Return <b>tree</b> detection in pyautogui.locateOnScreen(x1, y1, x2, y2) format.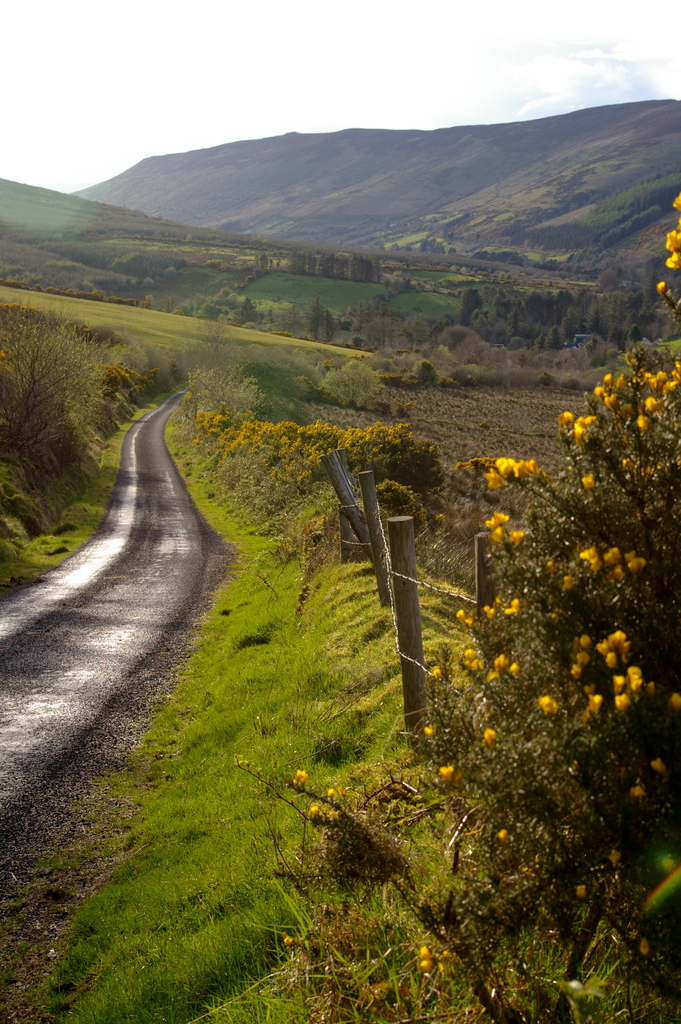
pyautogui.locateOnScreen(6, 268, 117, 508).
